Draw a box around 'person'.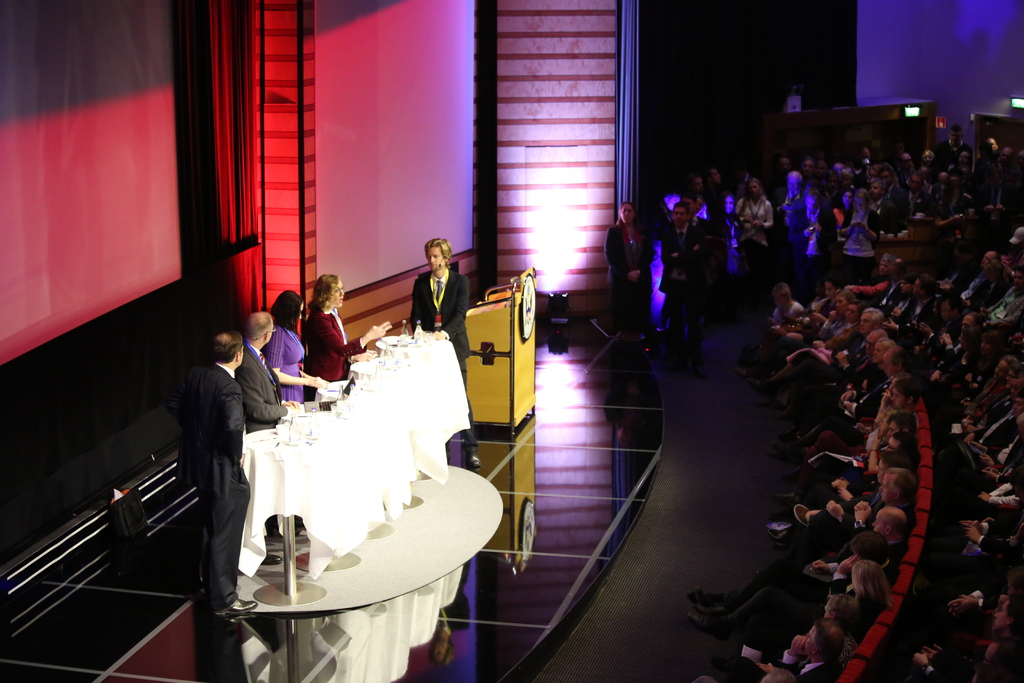
[230, 306, 307, 431].
